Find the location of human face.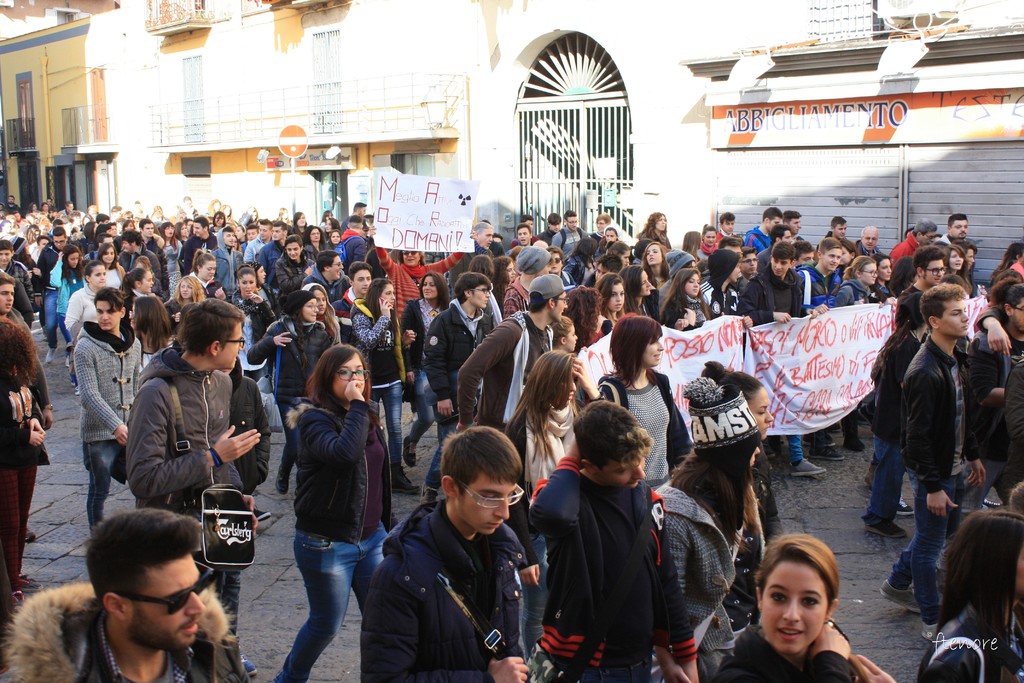
Location: locate(761, 558, 831, 653).
